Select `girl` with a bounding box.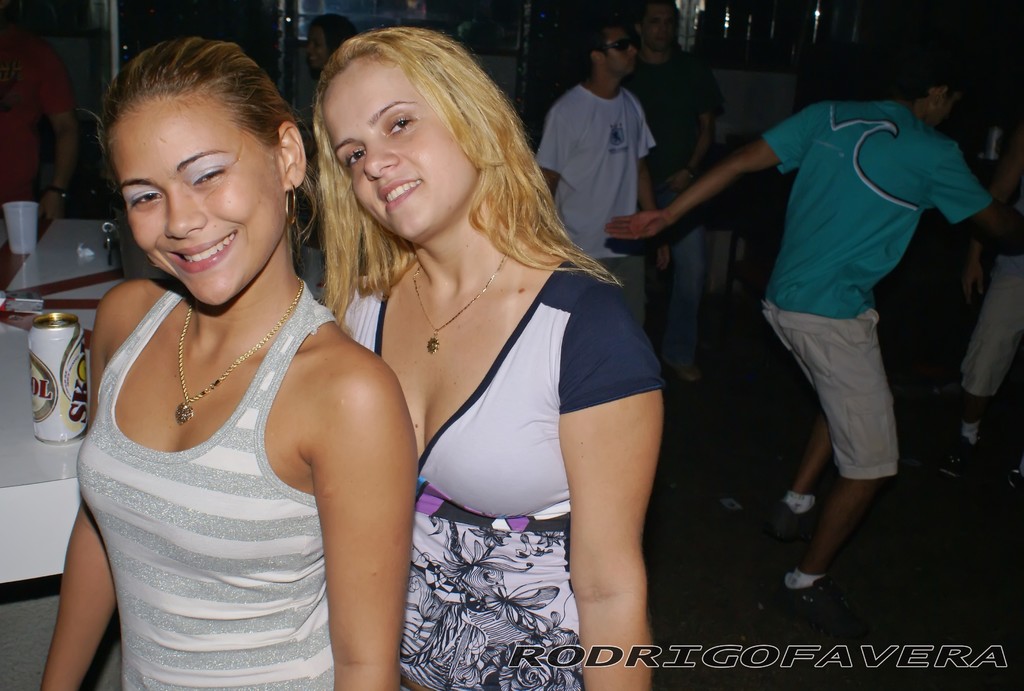
detection(315, 29, 664, 690).
